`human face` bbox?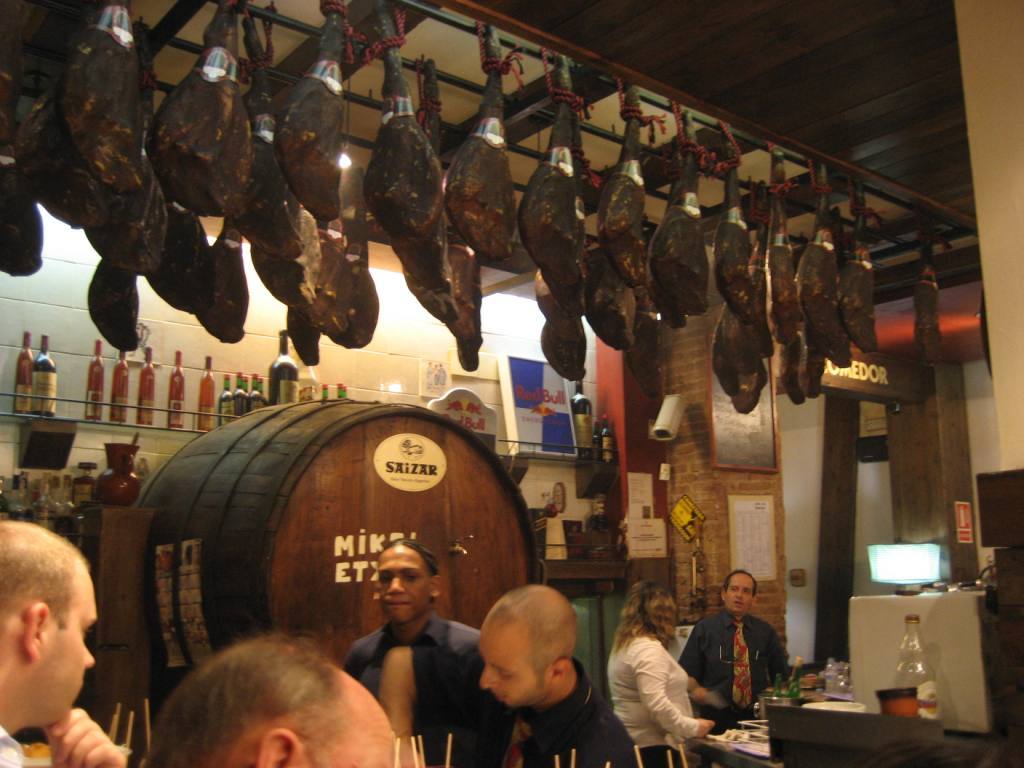
select_region(379, 545, 433, 622)
